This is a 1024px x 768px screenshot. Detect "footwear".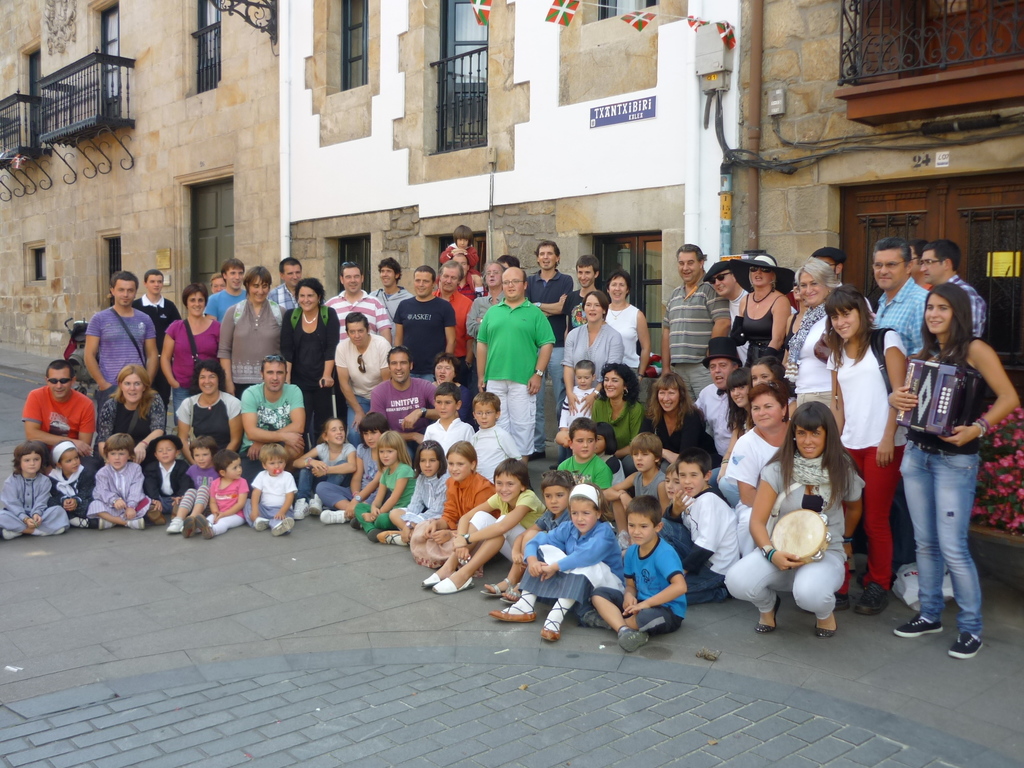
l=891, t=612, r=943, b=637.
